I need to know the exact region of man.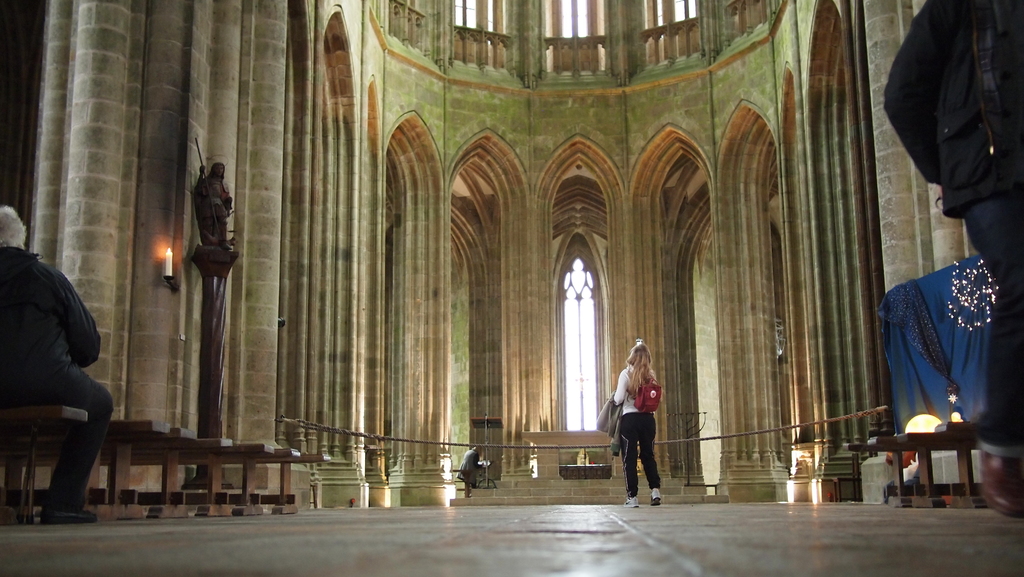
Region: crop(0, 206, 115, 526).
